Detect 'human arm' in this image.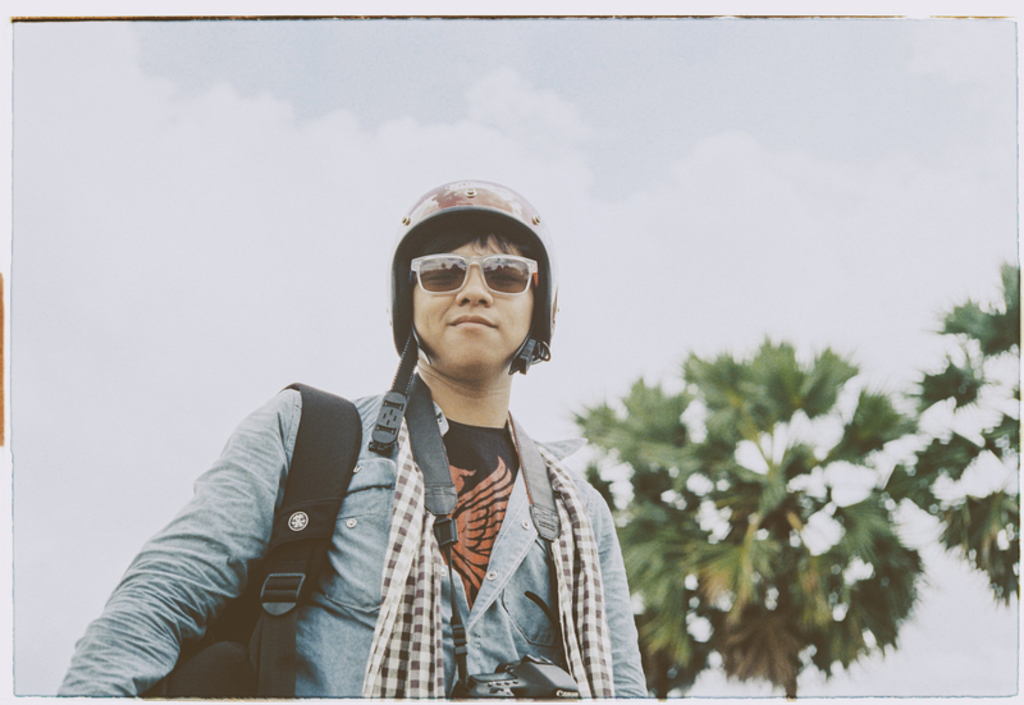
Detection: pyautogui.locateOnScreen(589, 484, 654, 697).
